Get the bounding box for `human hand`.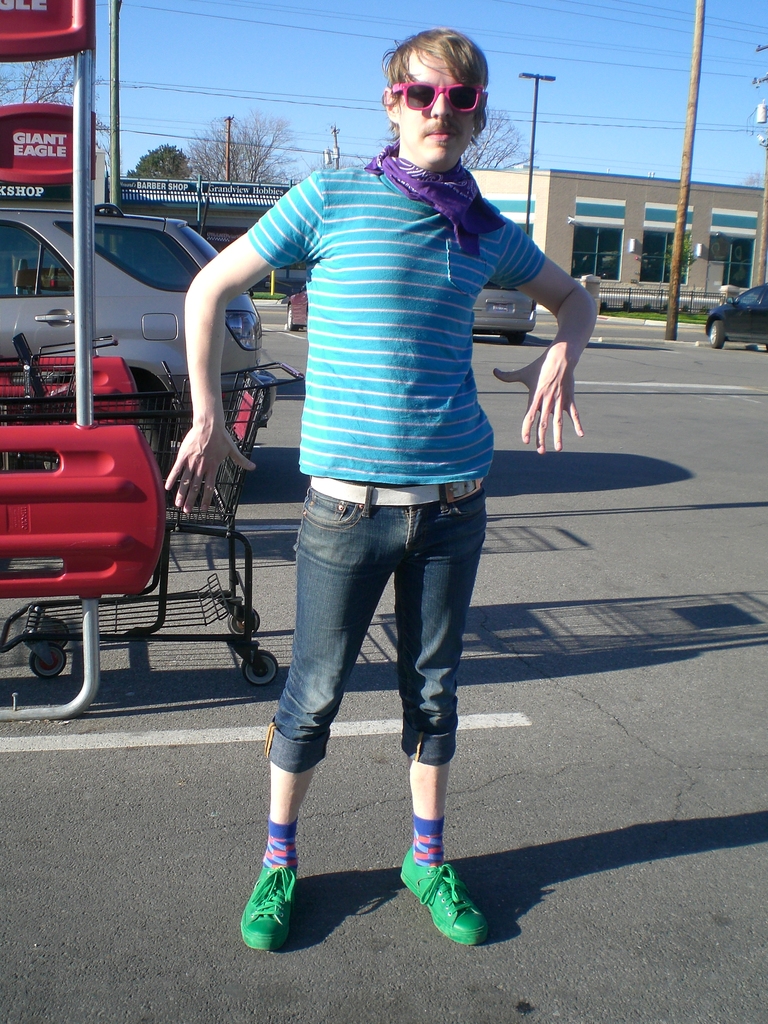
pyautogui.locateOnScreen(492, 347, 585, 457).
